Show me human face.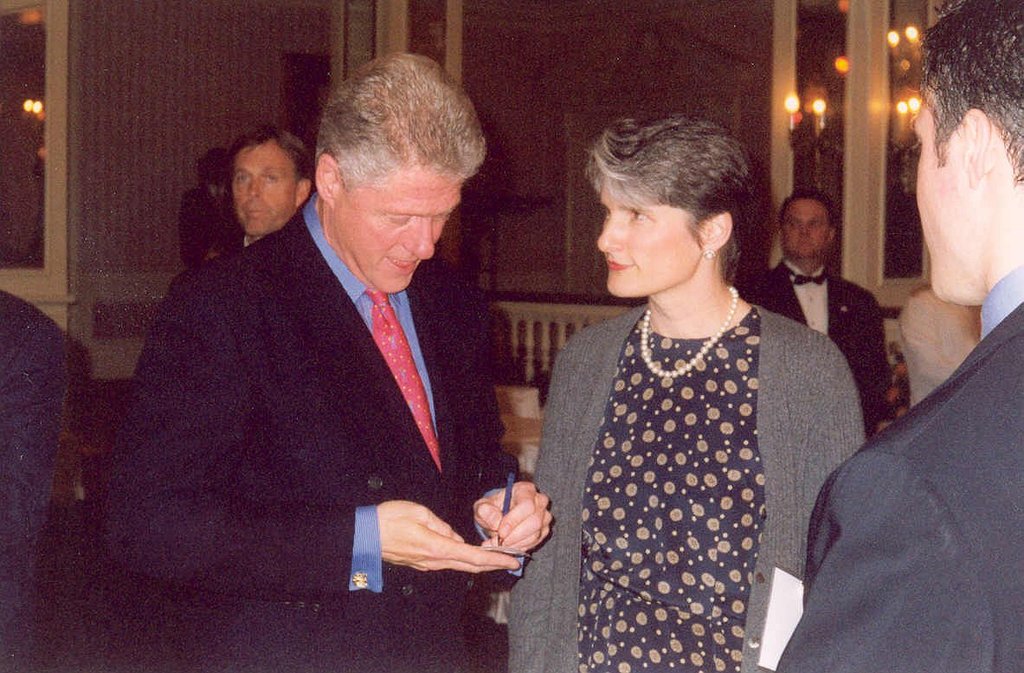
human face is here: [x1=334, y1=171, x2=460, y2=292].
